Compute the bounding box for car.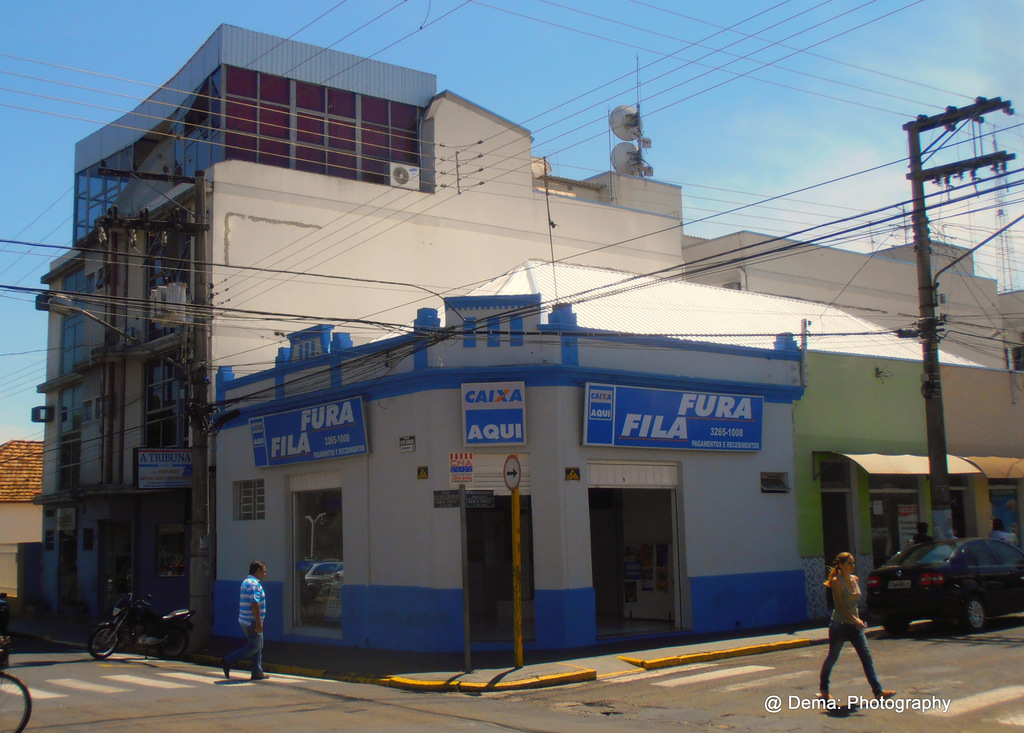
left=863, top=529, right=1023, bottom=637.
